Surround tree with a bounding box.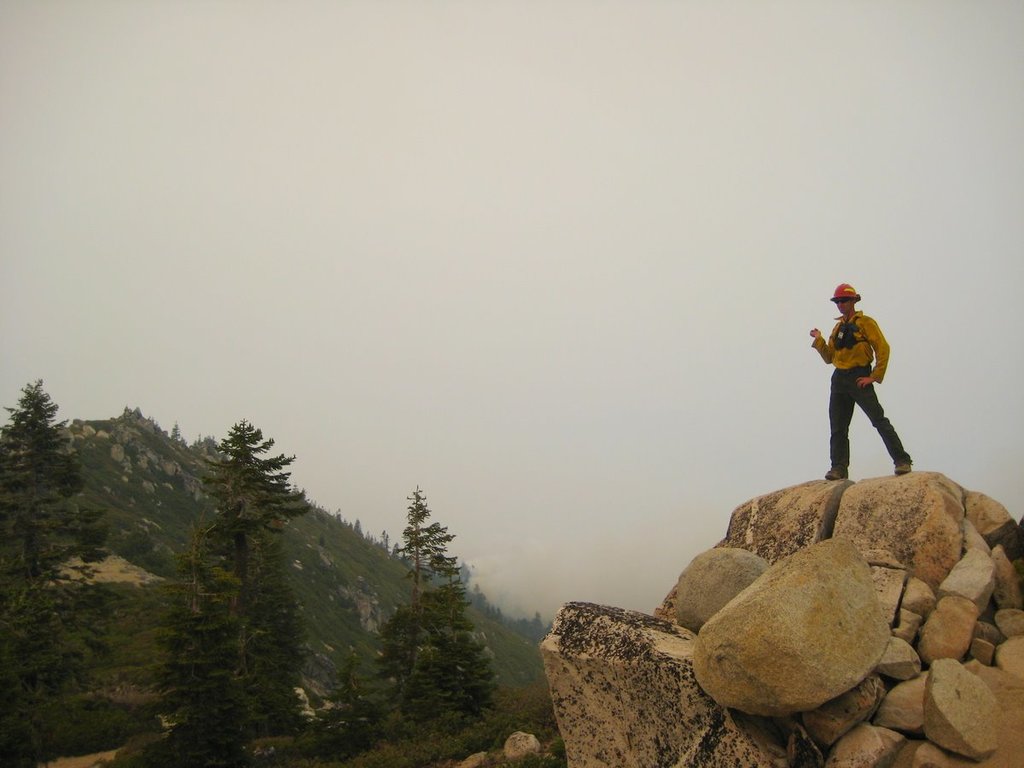
pyautogui.locateOnScreen(0, 372, 128, 767).
